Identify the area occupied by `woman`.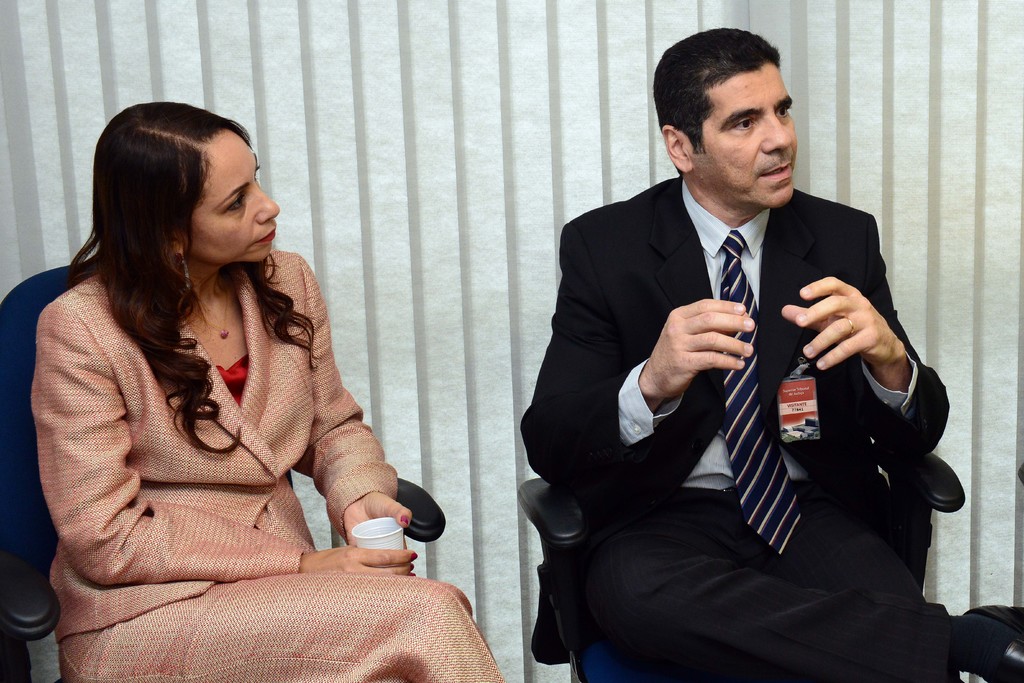
Area: left=0, top=114, right=464, bottom=655.
